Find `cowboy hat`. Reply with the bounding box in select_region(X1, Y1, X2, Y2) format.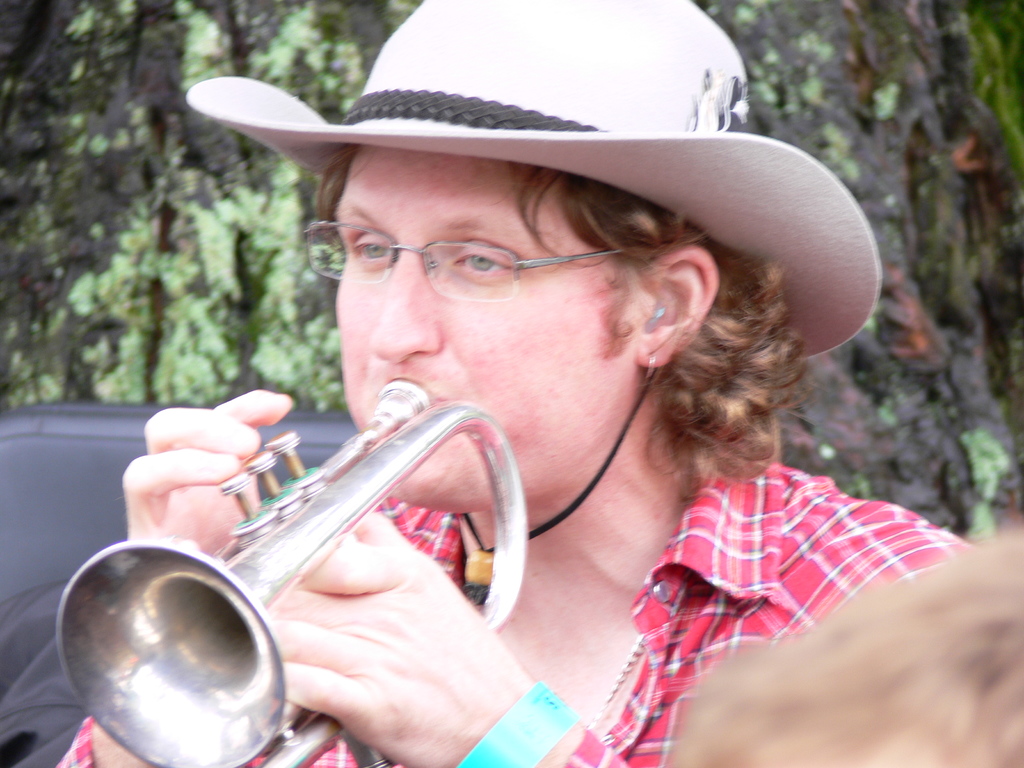
select_region(186, 0, 886, 358).
